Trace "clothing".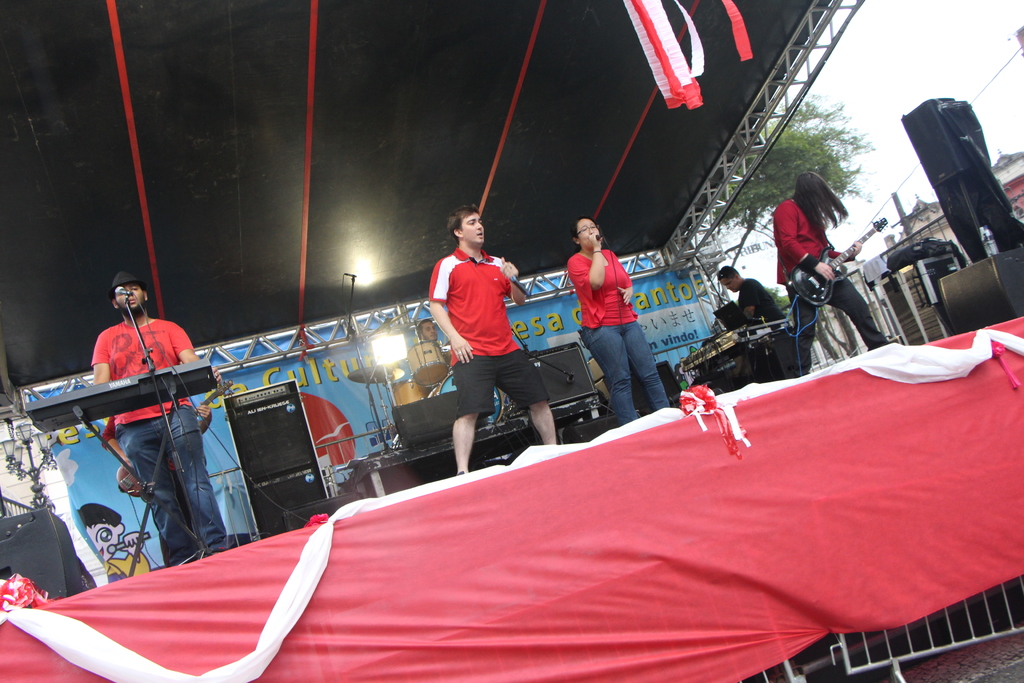
Traced to 775, 193, 899, 370.
